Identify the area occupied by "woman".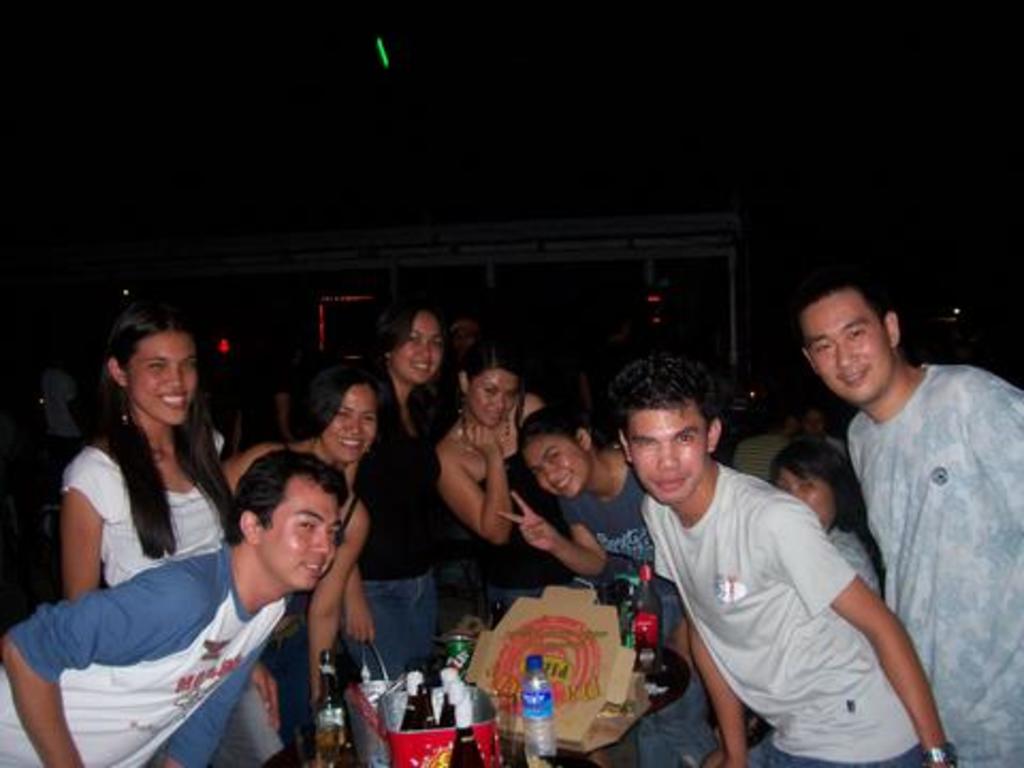
Area: bbox=[337, 297, 471, 685].
